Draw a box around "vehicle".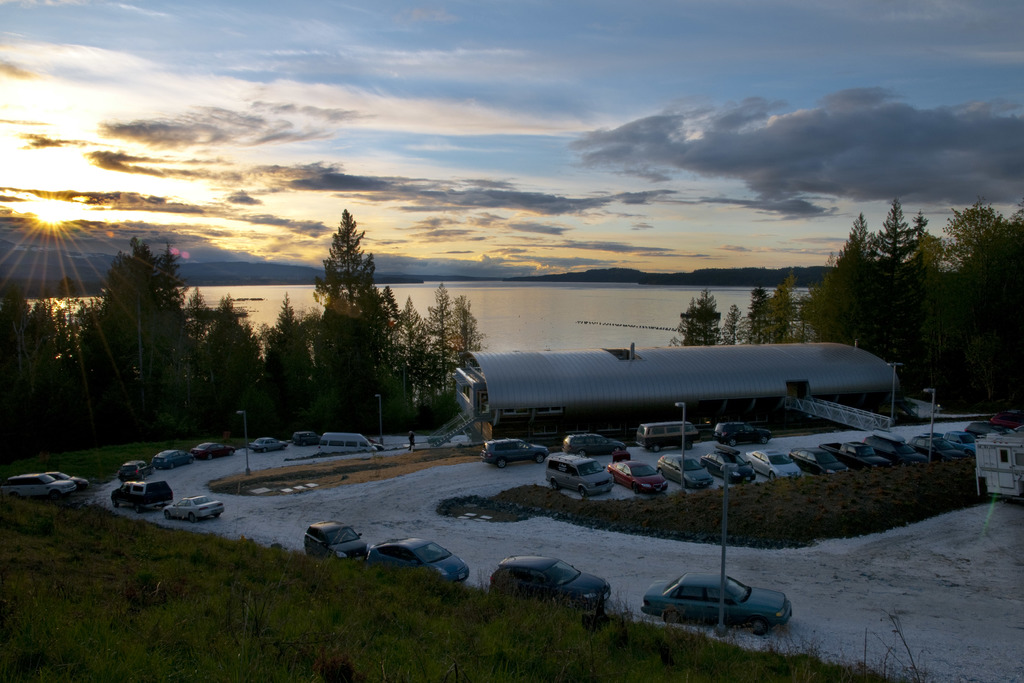
[x1=943, y1=431, x2=980, y2=452].
